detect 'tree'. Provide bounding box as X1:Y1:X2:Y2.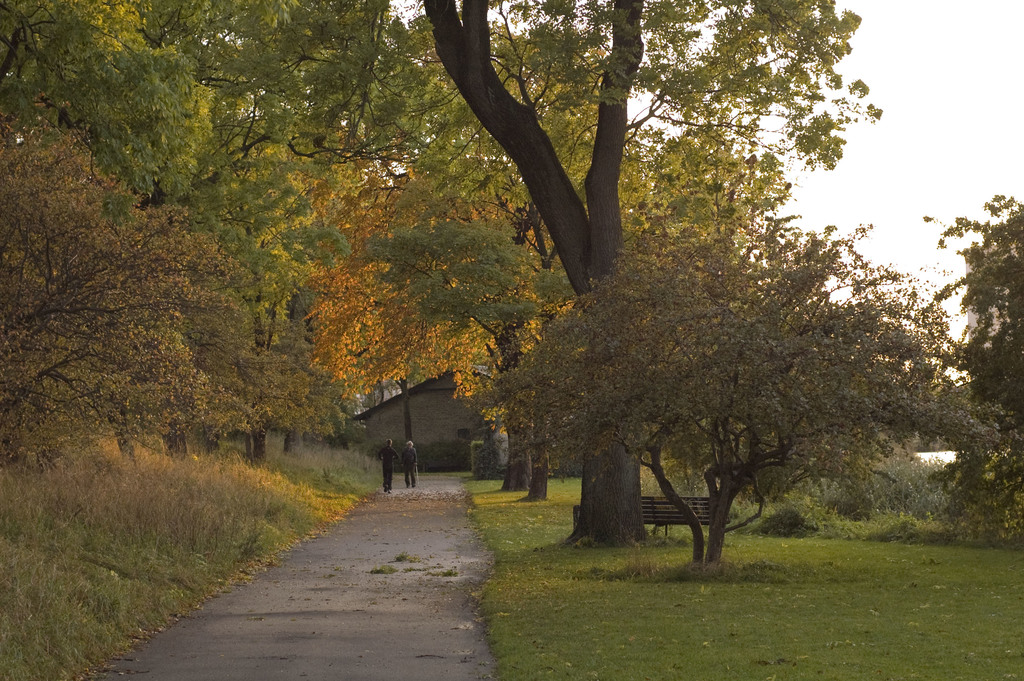
644:124:800:242.
